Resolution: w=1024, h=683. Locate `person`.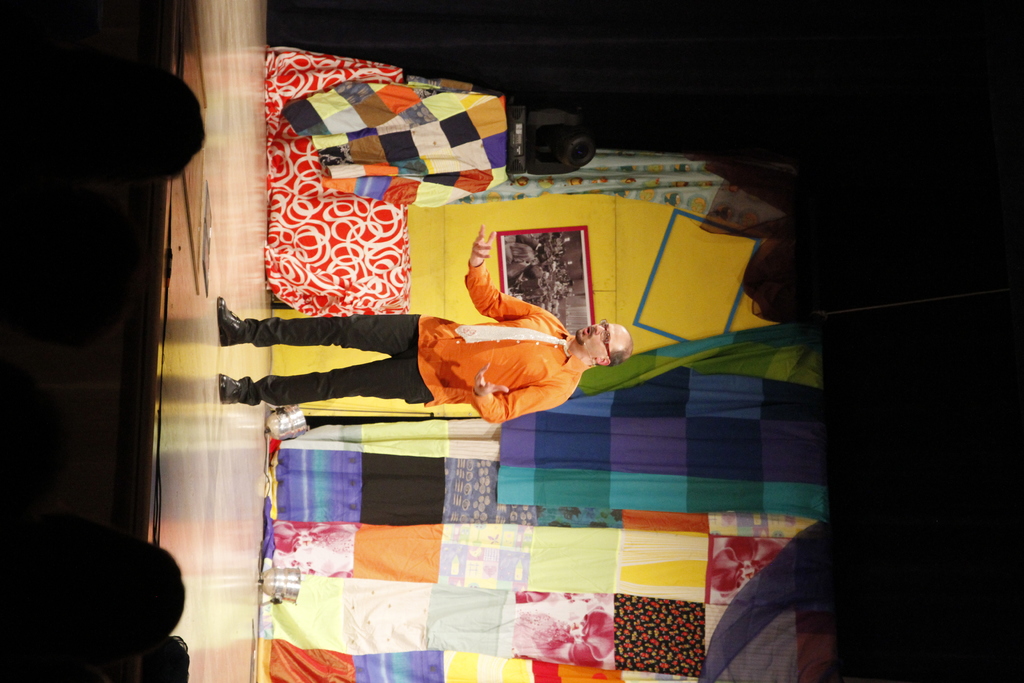
bbox=[86, 525, 184, 632].
